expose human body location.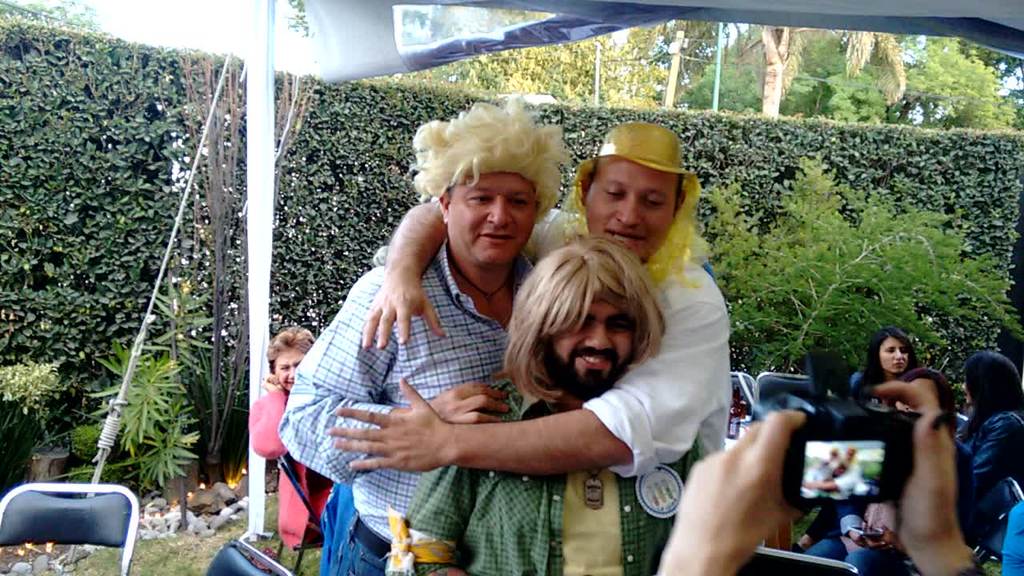
Exposed at [left=278, top=246, right=539, bottom=575].
